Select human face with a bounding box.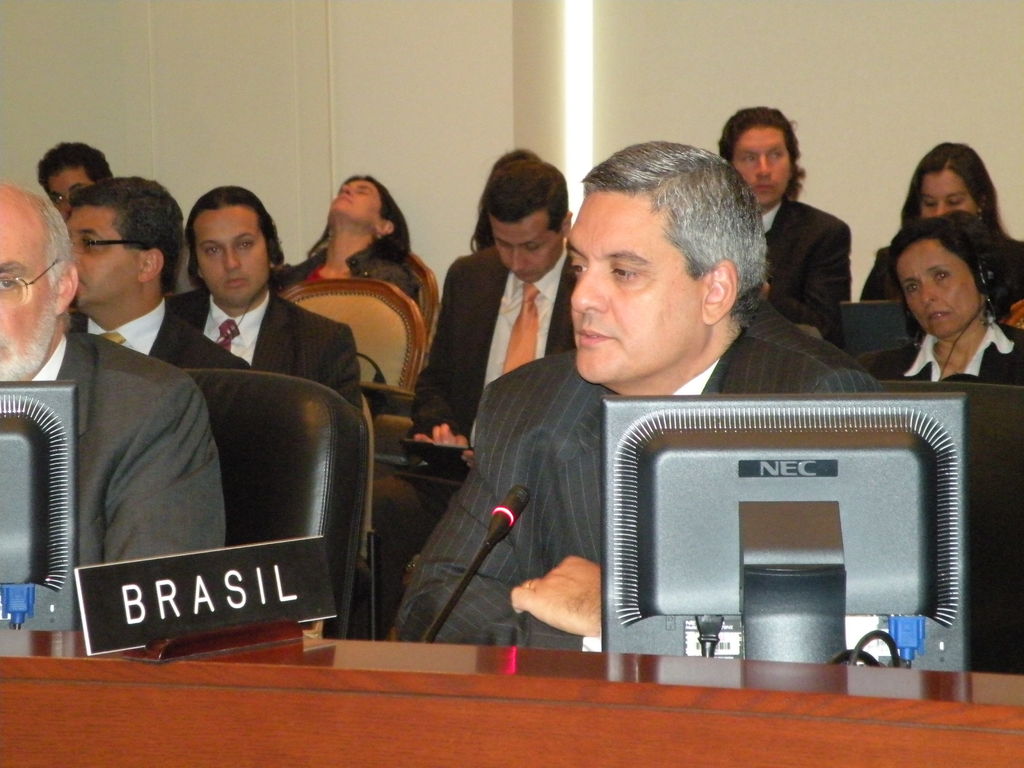
BBox(46, 171, 91, 214).
